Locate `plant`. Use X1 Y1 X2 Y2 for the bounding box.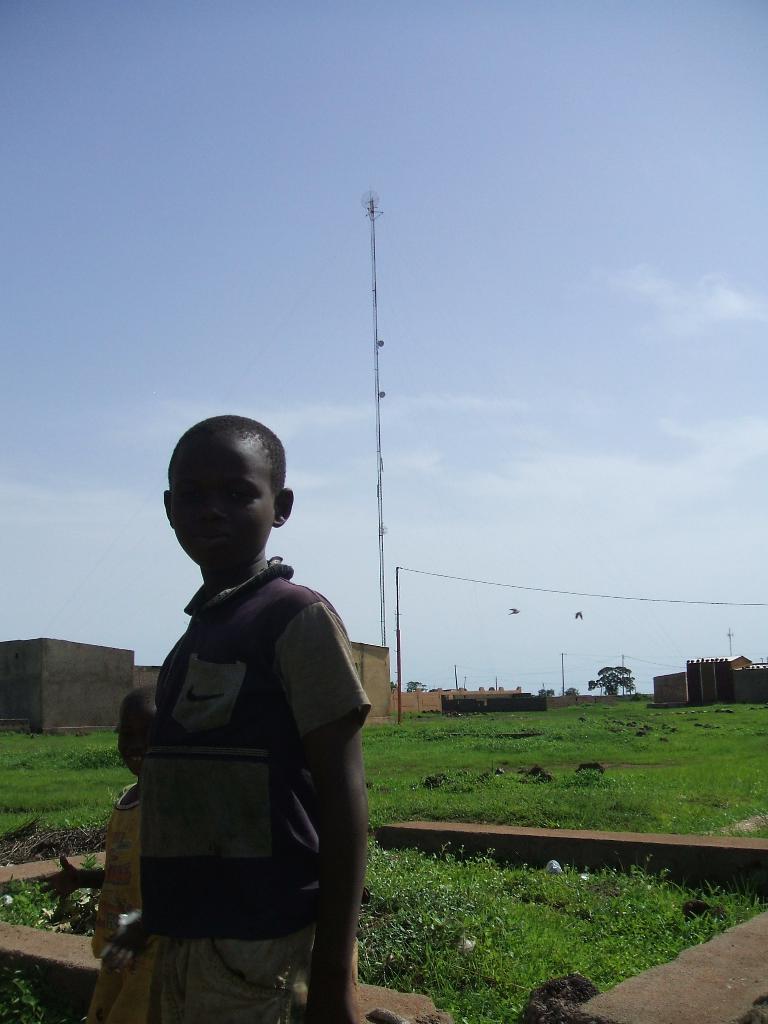
365 850 741 995.
